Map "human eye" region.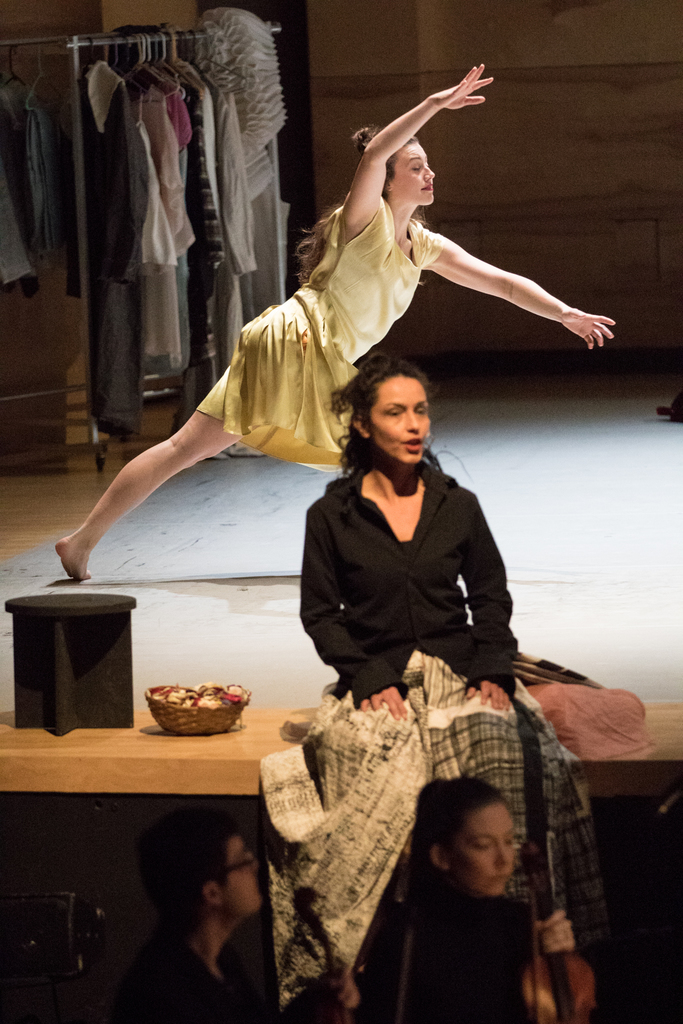
Mapped to bbox(502, 836, 513, 849).
